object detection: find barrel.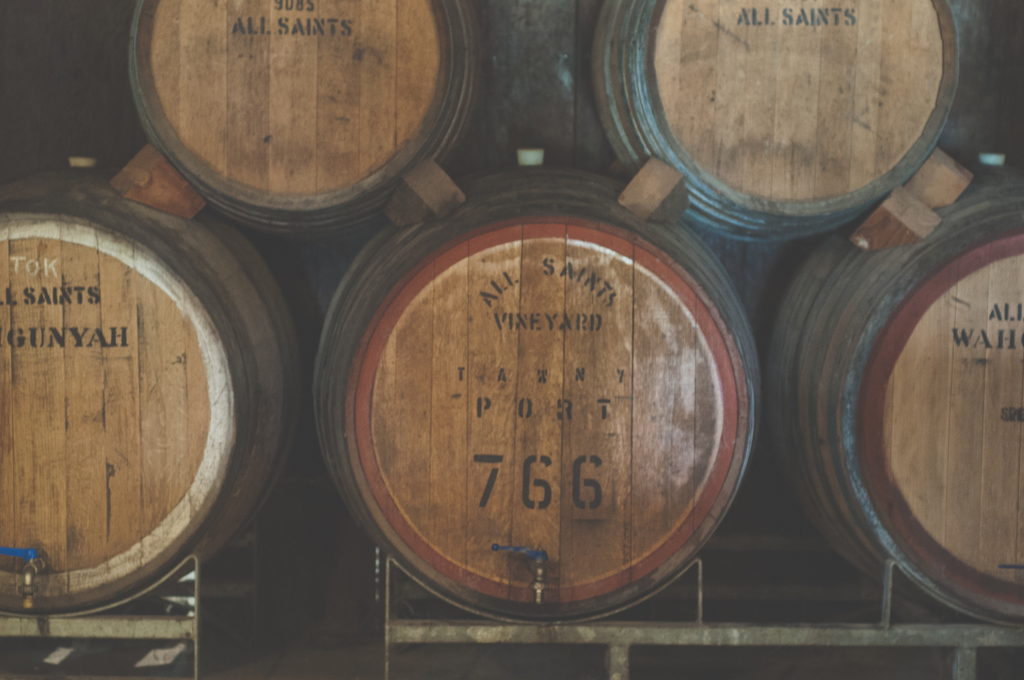
select_region(125, 0, 482, 241).
